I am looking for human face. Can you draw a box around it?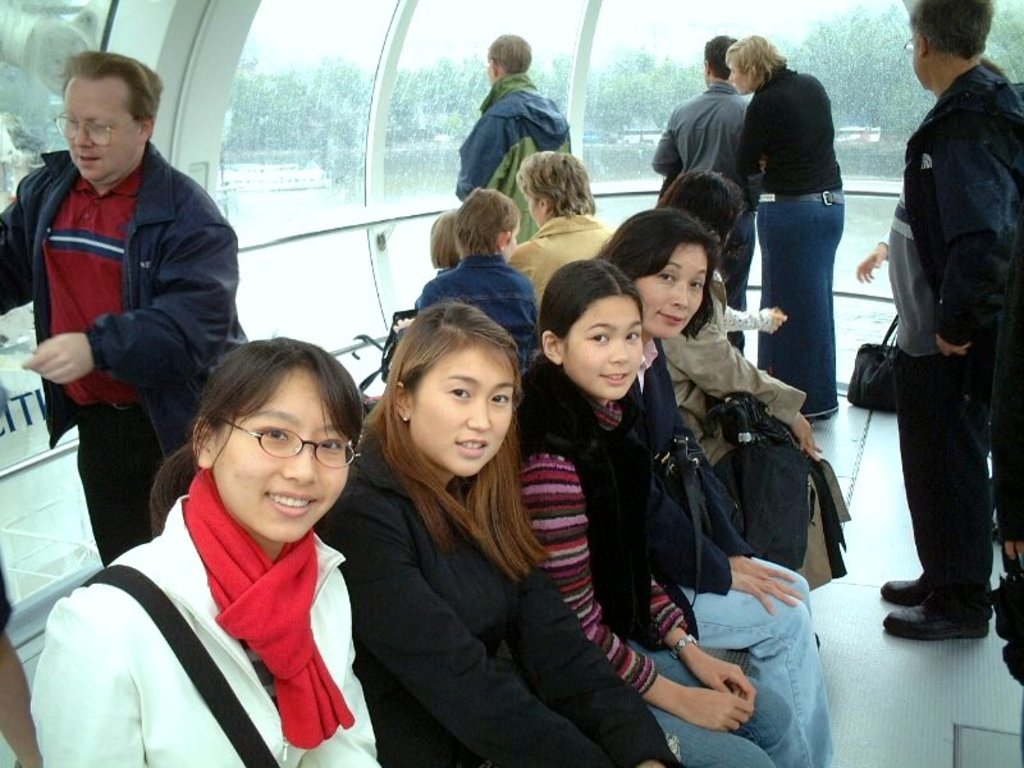
Sure, the bounding box is {"left": 532, "top": 189, "right": 540, "bottom": 220}.
